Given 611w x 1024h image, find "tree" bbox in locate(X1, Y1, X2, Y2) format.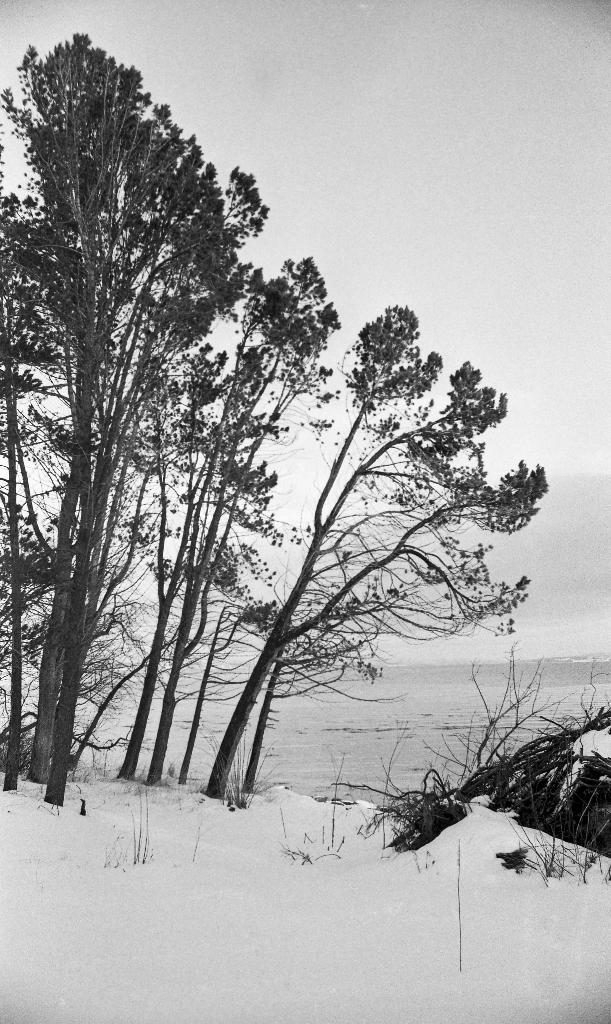
locate(160, 314, 531, 836).
